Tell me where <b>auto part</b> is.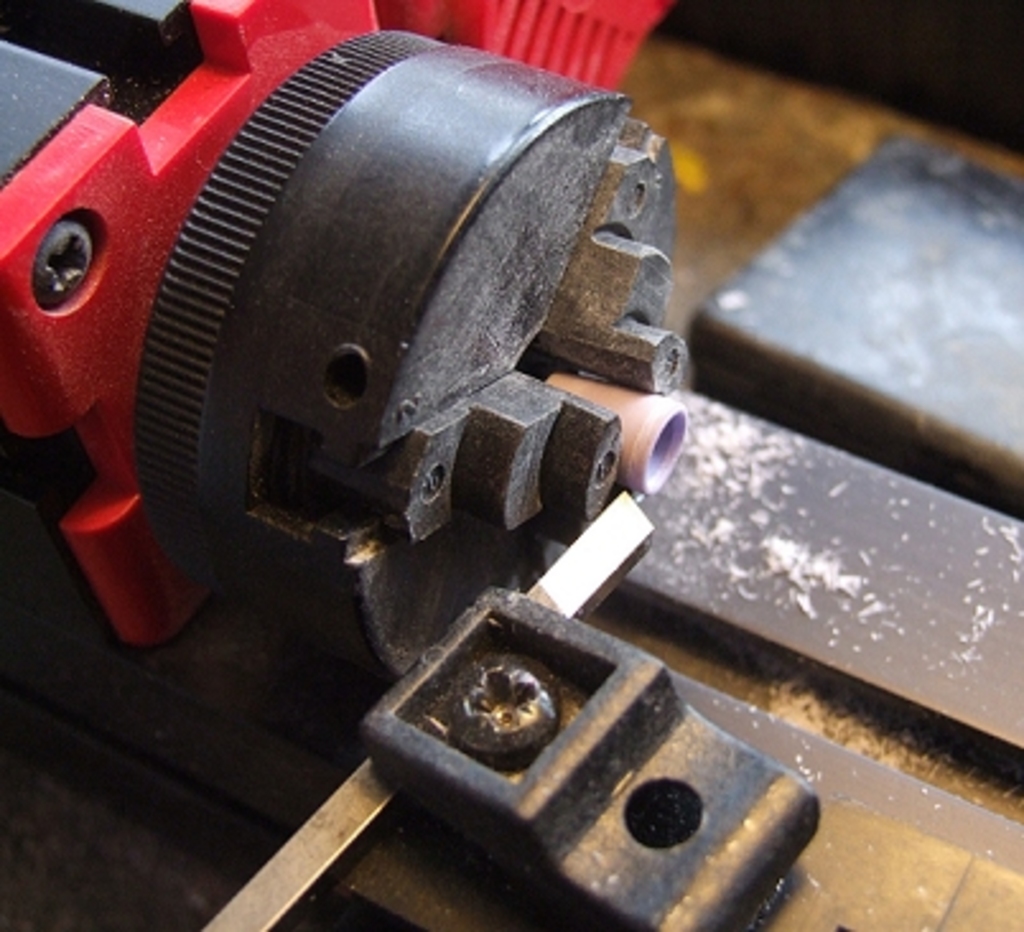
<b>auto part</b> is at x1=0 y1=0 x2=1021 y2=929.
